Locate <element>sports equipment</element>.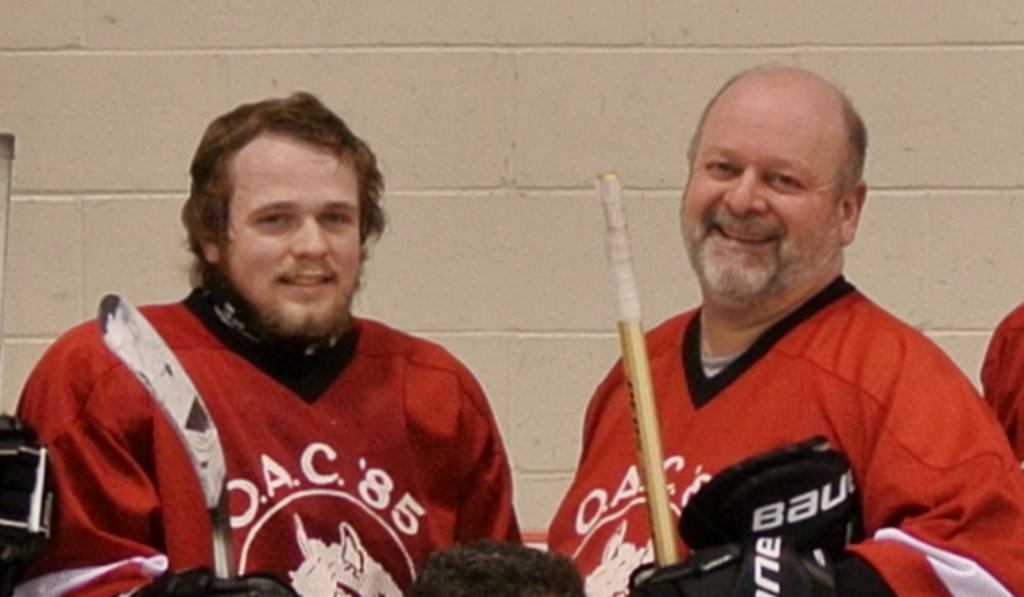
Bounding box: 592, 173, 682, 570.
